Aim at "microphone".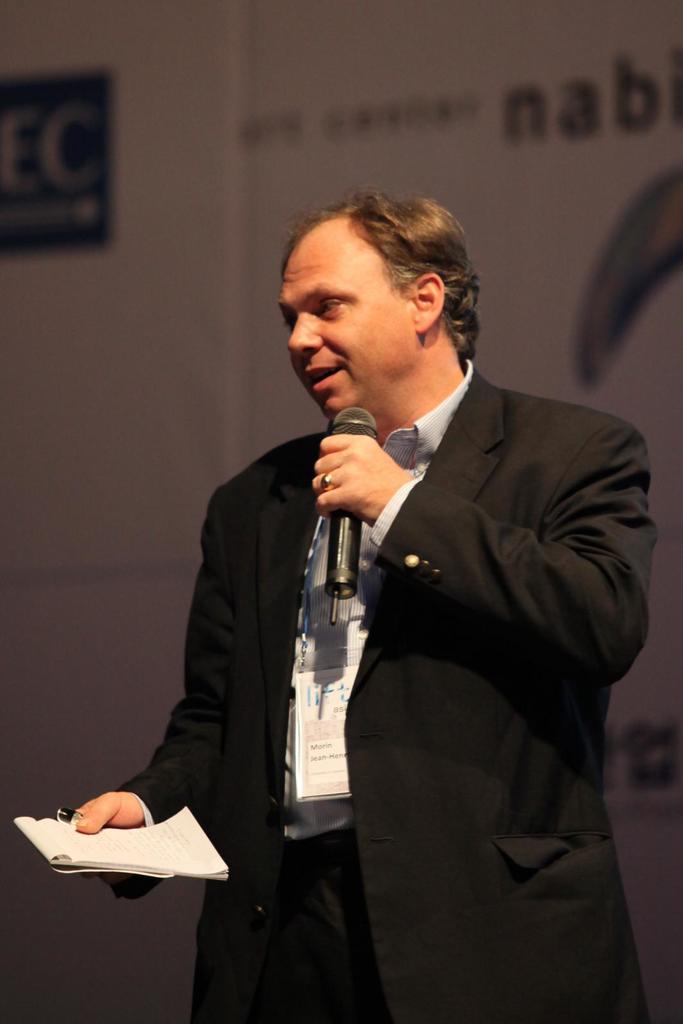
Aimed at select_region(328, 405, 382, 628).
